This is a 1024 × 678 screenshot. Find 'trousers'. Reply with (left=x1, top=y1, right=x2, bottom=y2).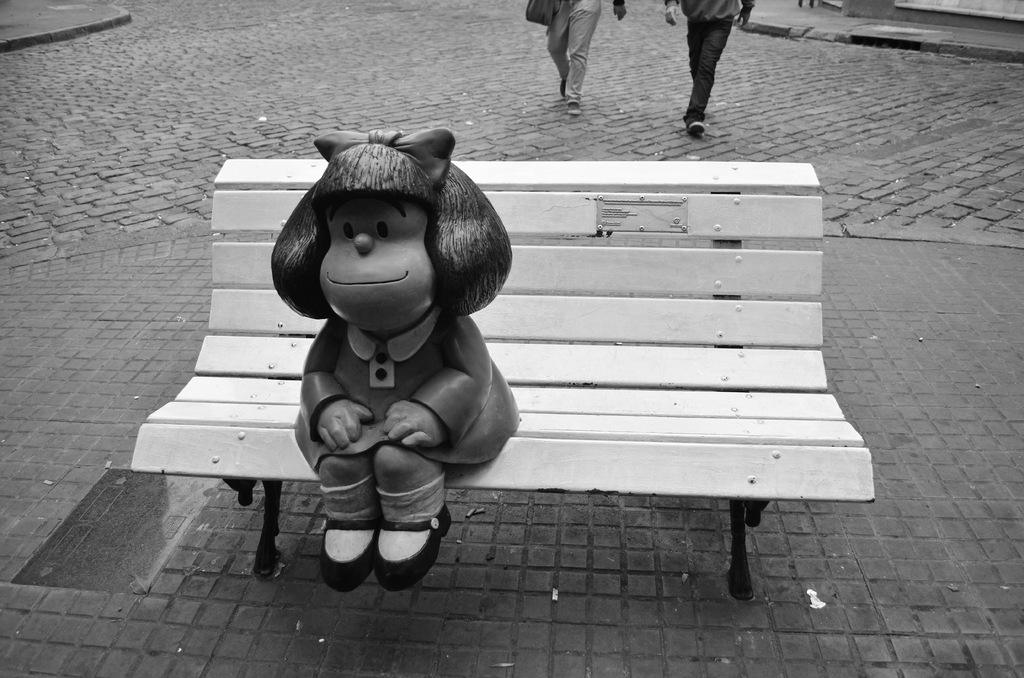
(left=690, top=19, right=735, bottom=117).
